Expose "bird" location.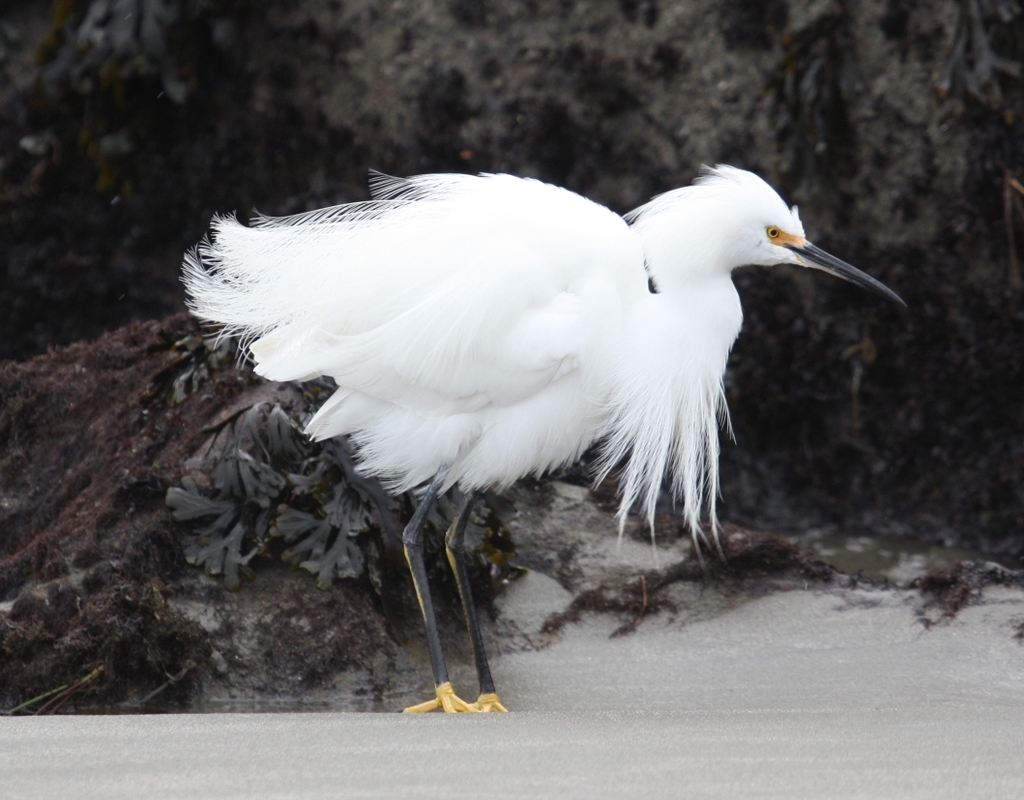
Exposed at x1=173 y1=162 x2=908 y2=712.
